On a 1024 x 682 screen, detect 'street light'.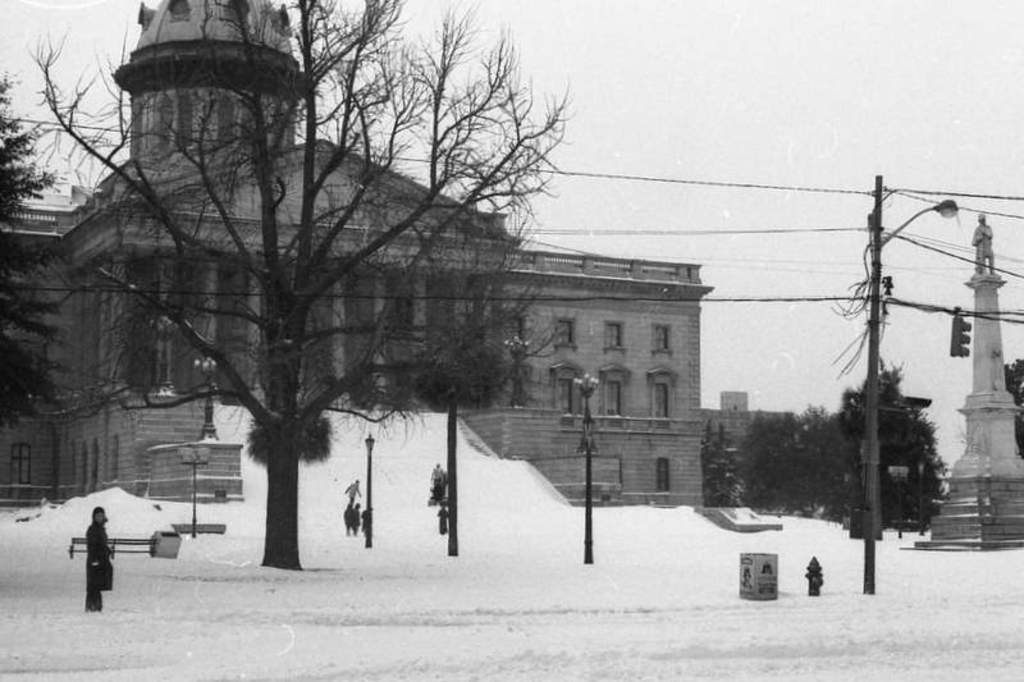
[x1=803, y1=183, x2=974, y2=614].
